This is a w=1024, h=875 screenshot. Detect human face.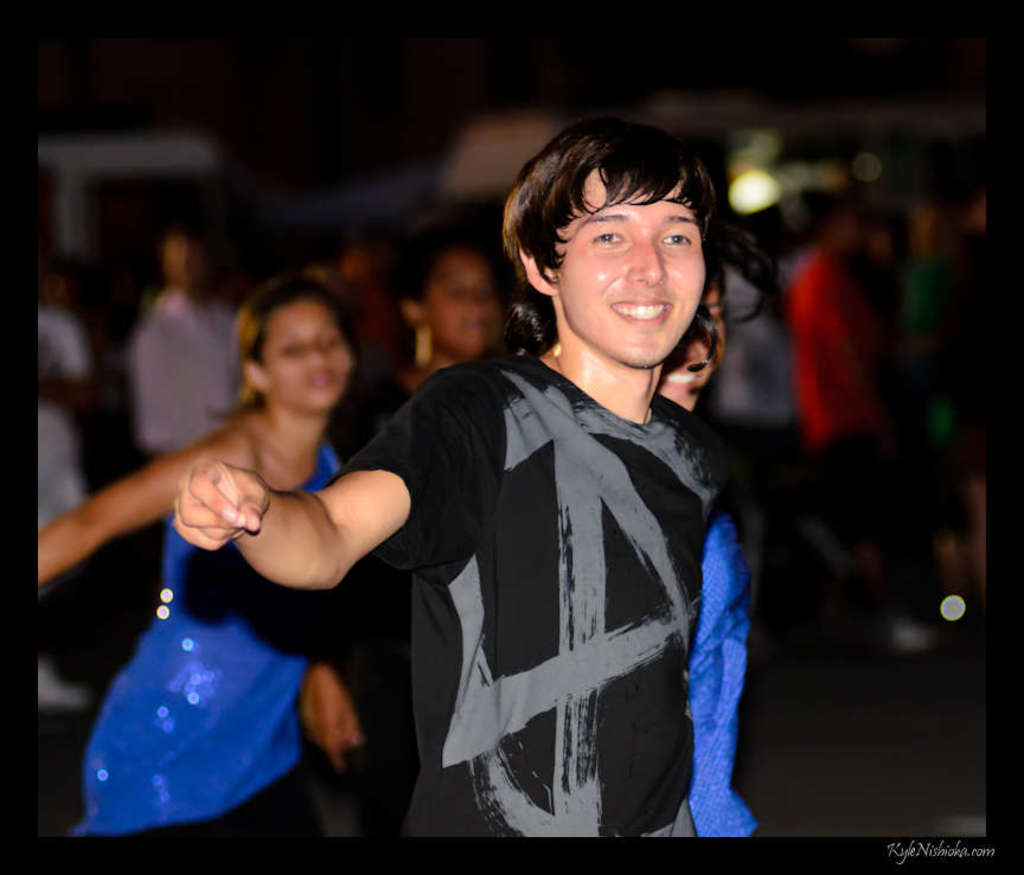
684/293/727/384.
